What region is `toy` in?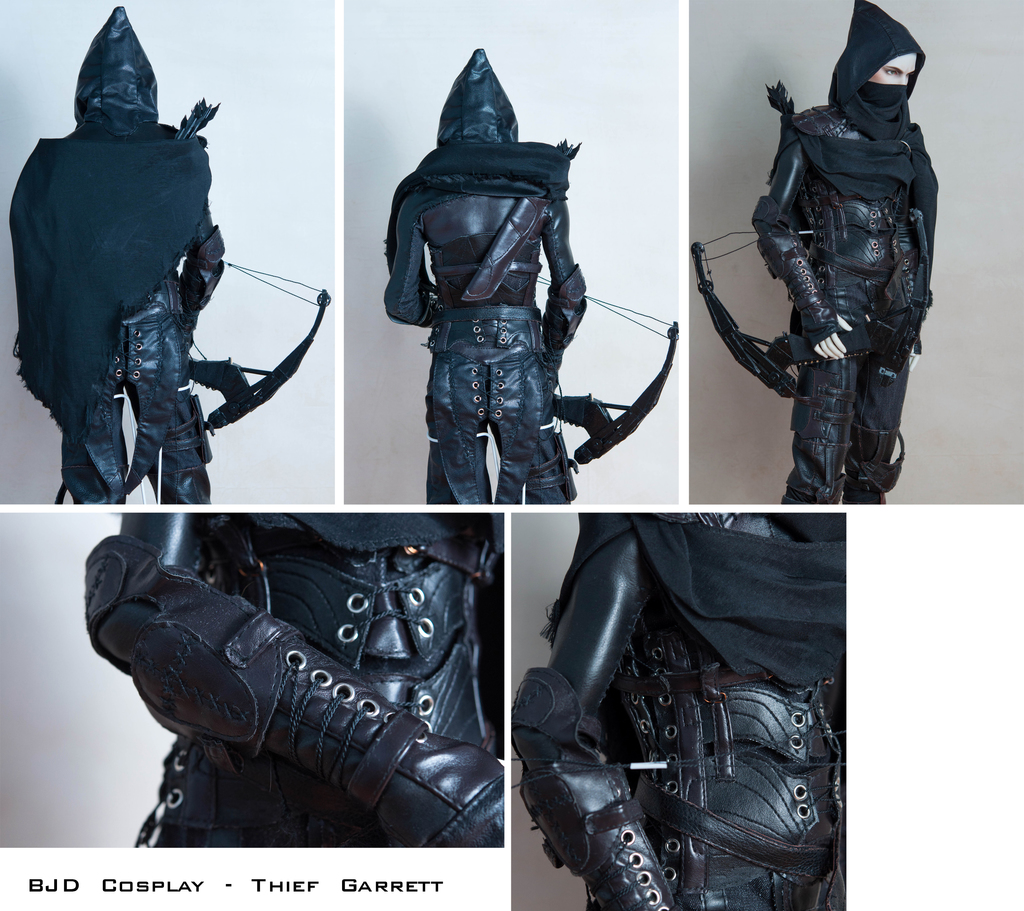
x1=694 y1=0 x2=939 y2=505.
